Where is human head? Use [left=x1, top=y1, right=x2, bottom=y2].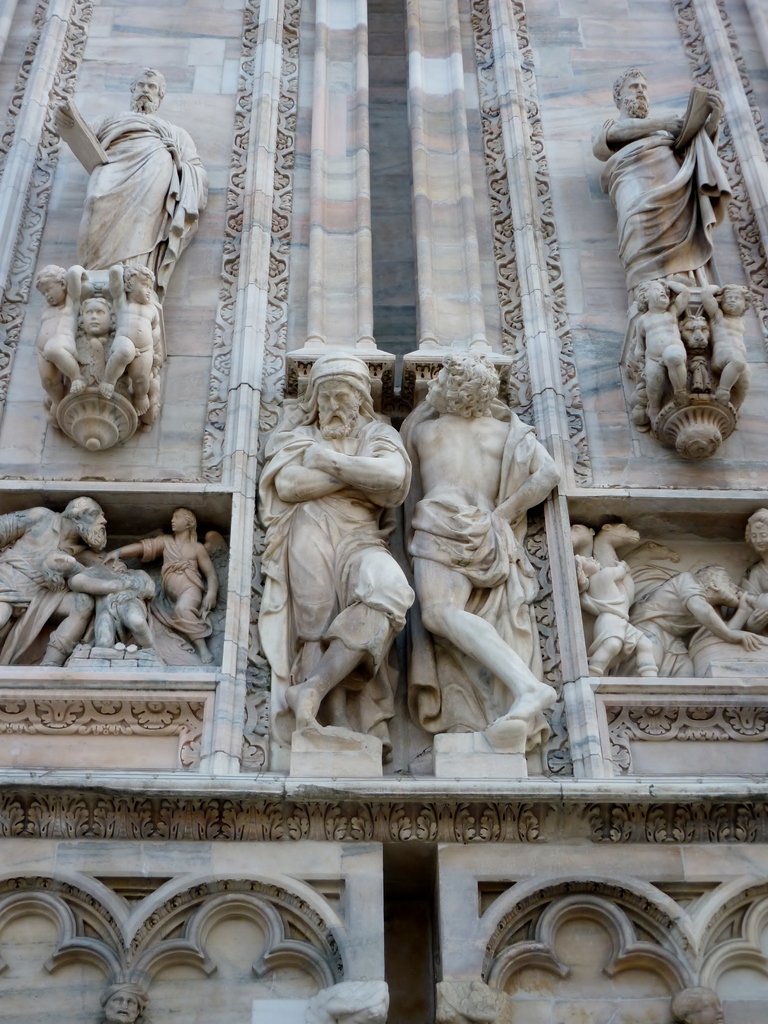
[left=667, top=987, right=728, bottom=1023].
